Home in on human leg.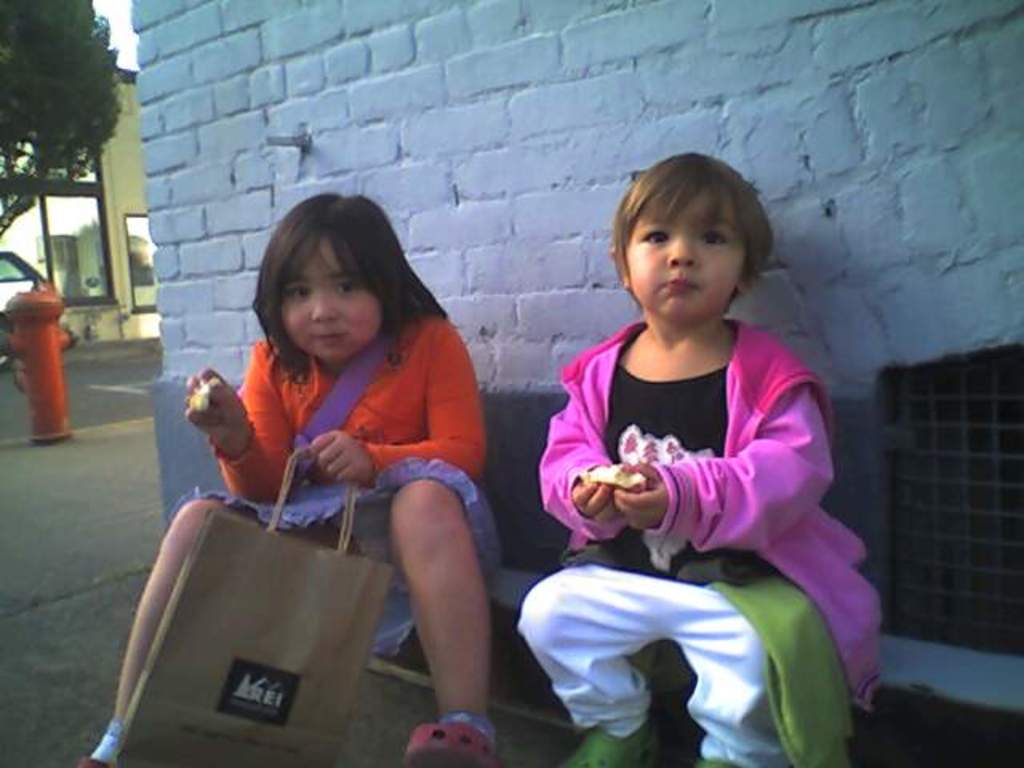
Homed in at pyautogui.locateOnScreen(512, 557, 682, 766).
